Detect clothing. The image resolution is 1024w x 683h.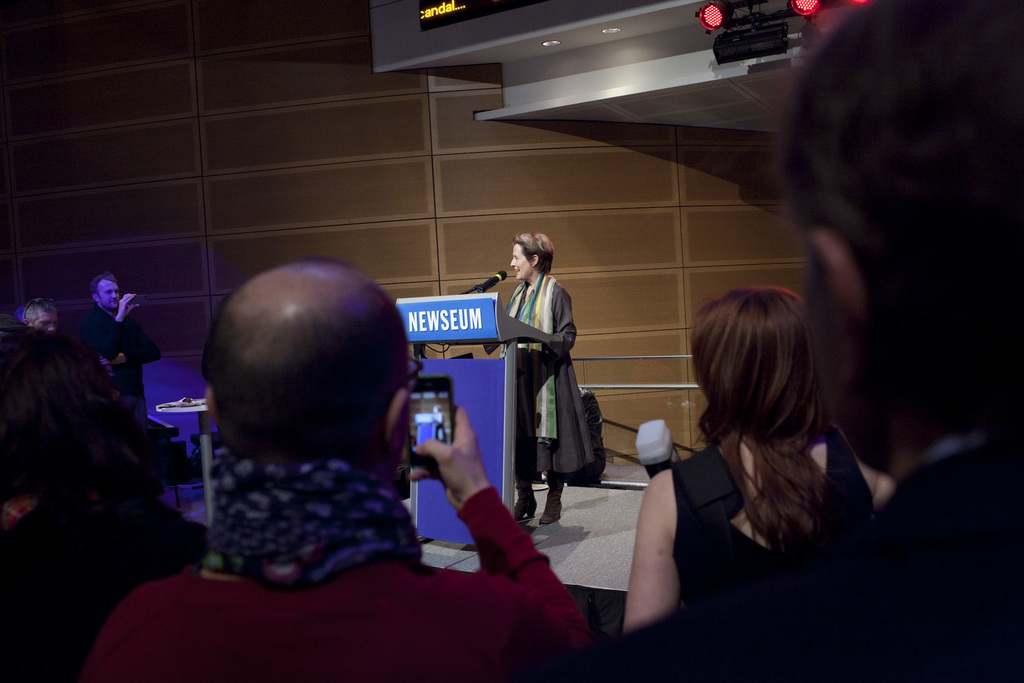
<bbox>674, 439, 863, 603</bbox>.
